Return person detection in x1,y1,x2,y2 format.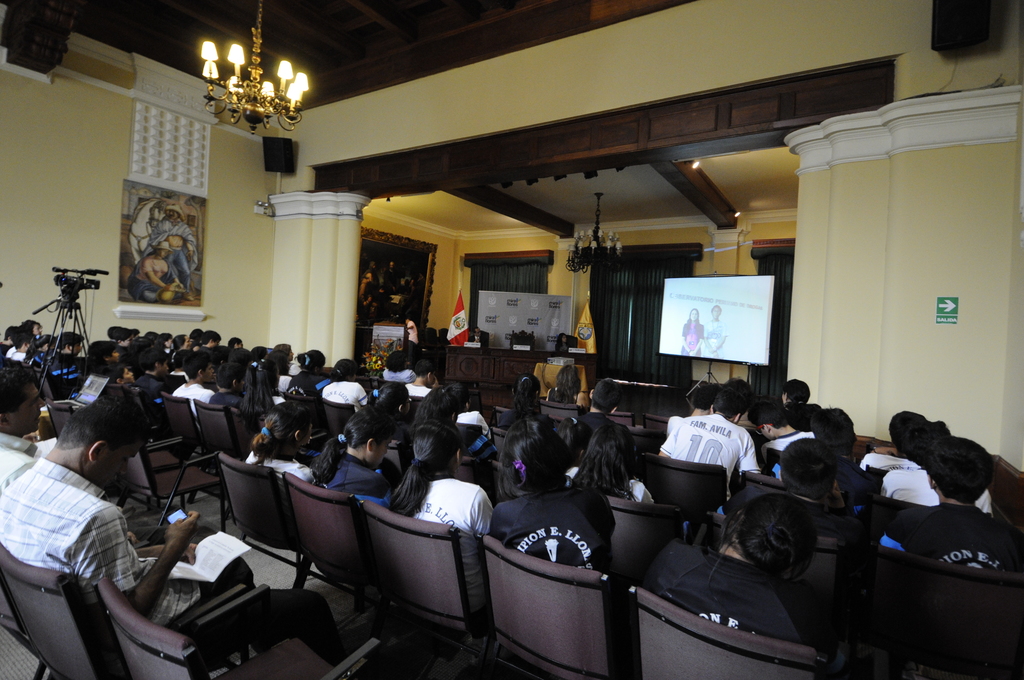
468,326,486,347.
